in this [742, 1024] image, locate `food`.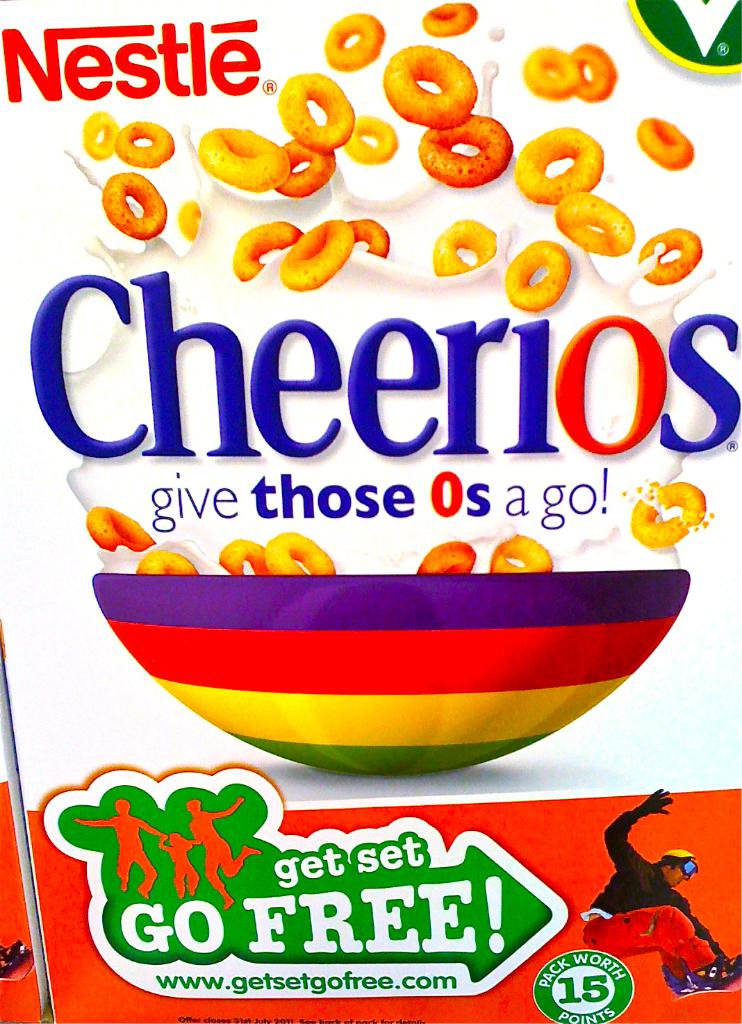
Bounding box: <region>194, 124, 290, 193</region>.
